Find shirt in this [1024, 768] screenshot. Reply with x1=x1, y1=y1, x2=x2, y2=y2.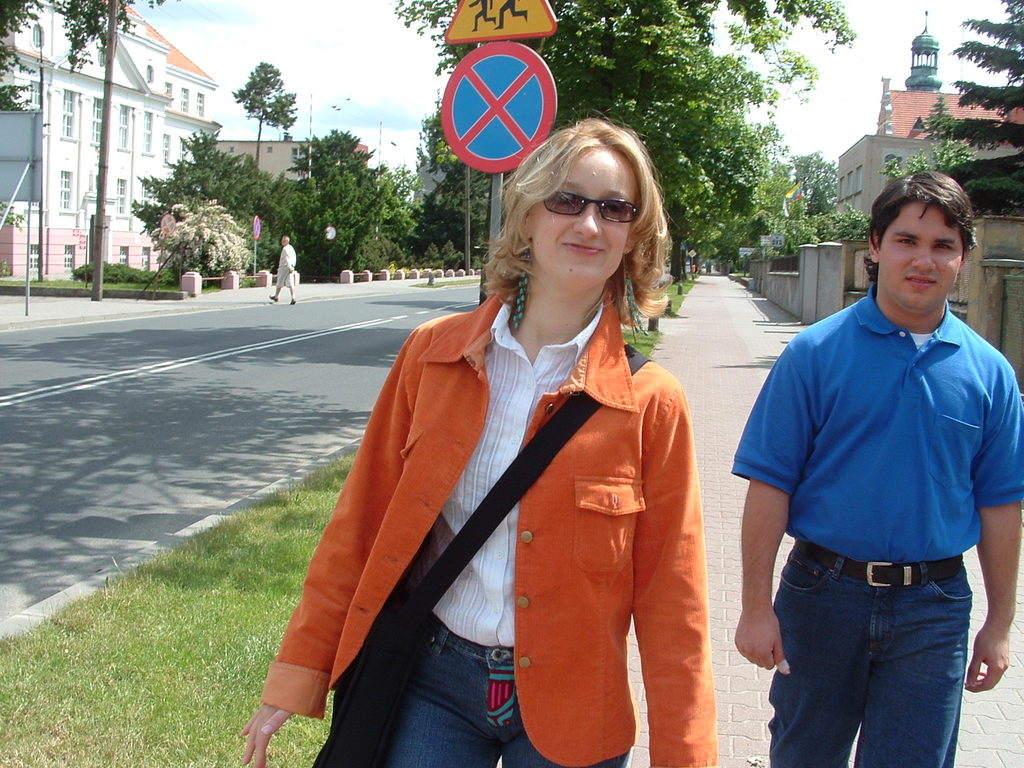
x1=420, y1=300, x2=605, y2=646.
